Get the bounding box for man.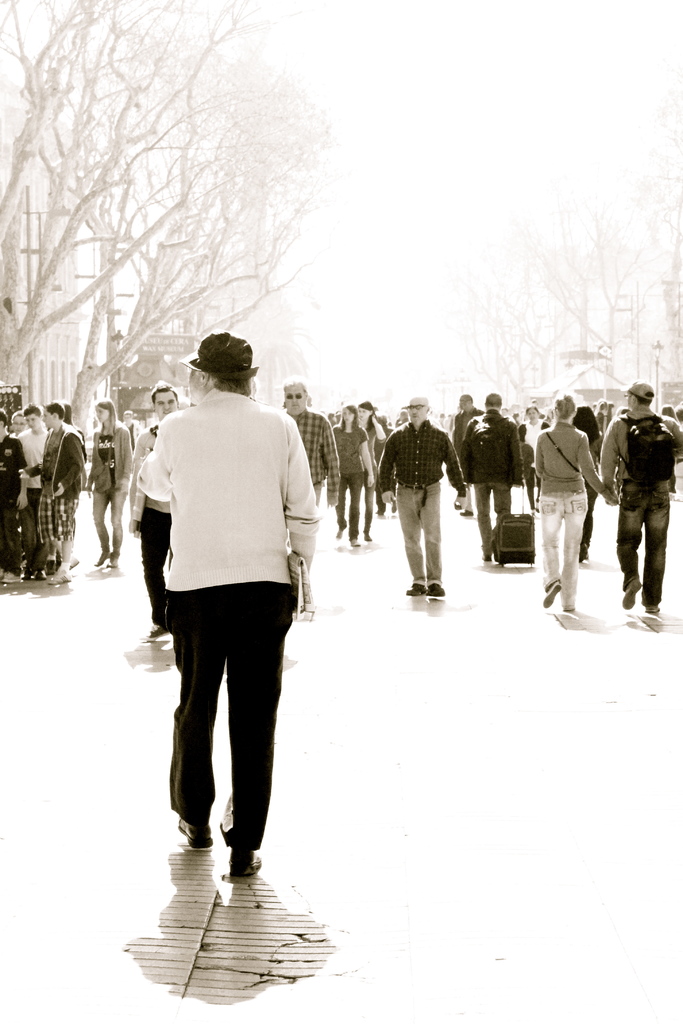
<region>458, 389, 525, 559</region>.
